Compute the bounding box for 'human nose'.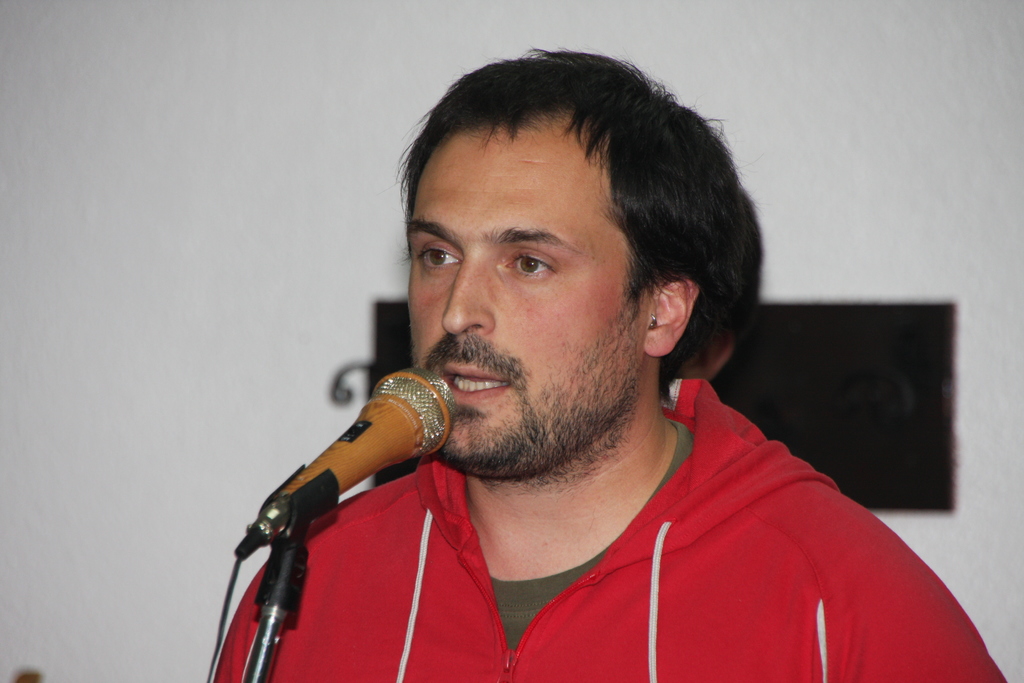
crop(440, 252, 496, 339).
